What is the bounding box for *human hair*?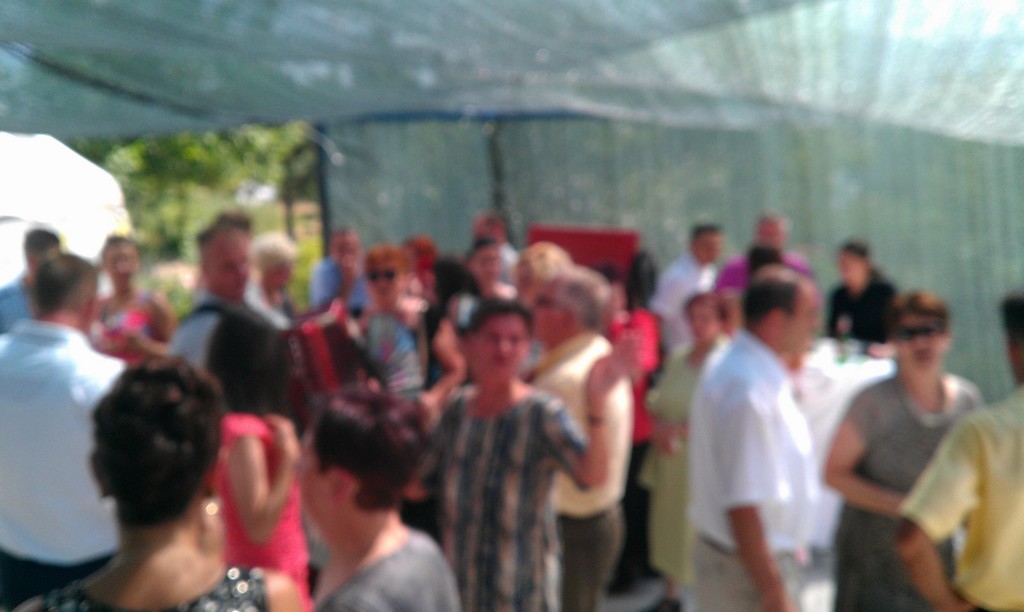
<box>551,270,614,328</box>.
